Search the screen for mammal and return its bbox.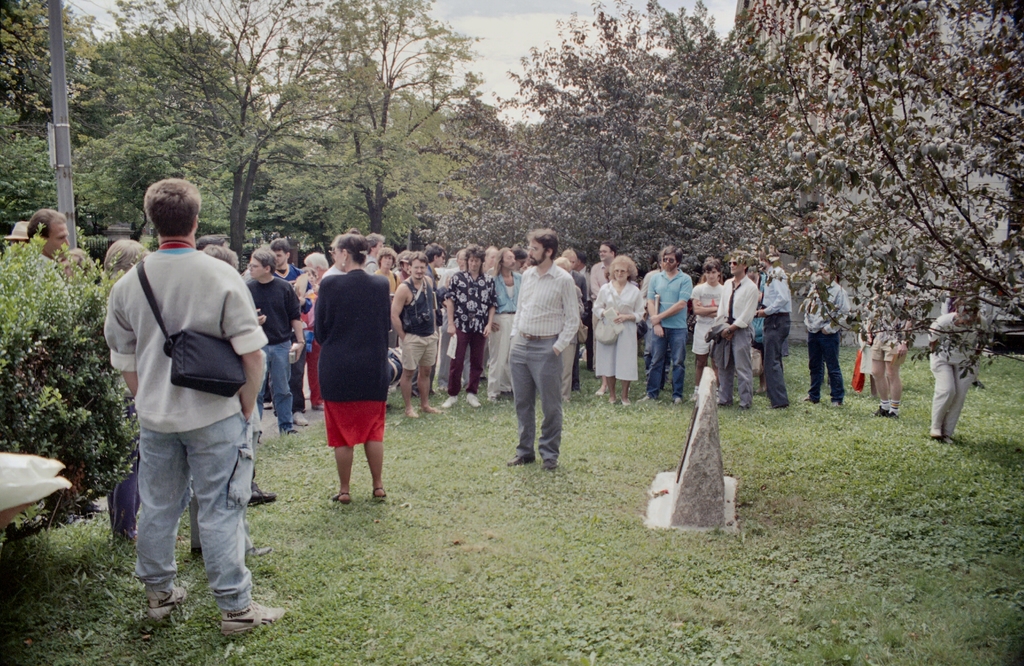
Found: locate(100, 178, 278, 638).
